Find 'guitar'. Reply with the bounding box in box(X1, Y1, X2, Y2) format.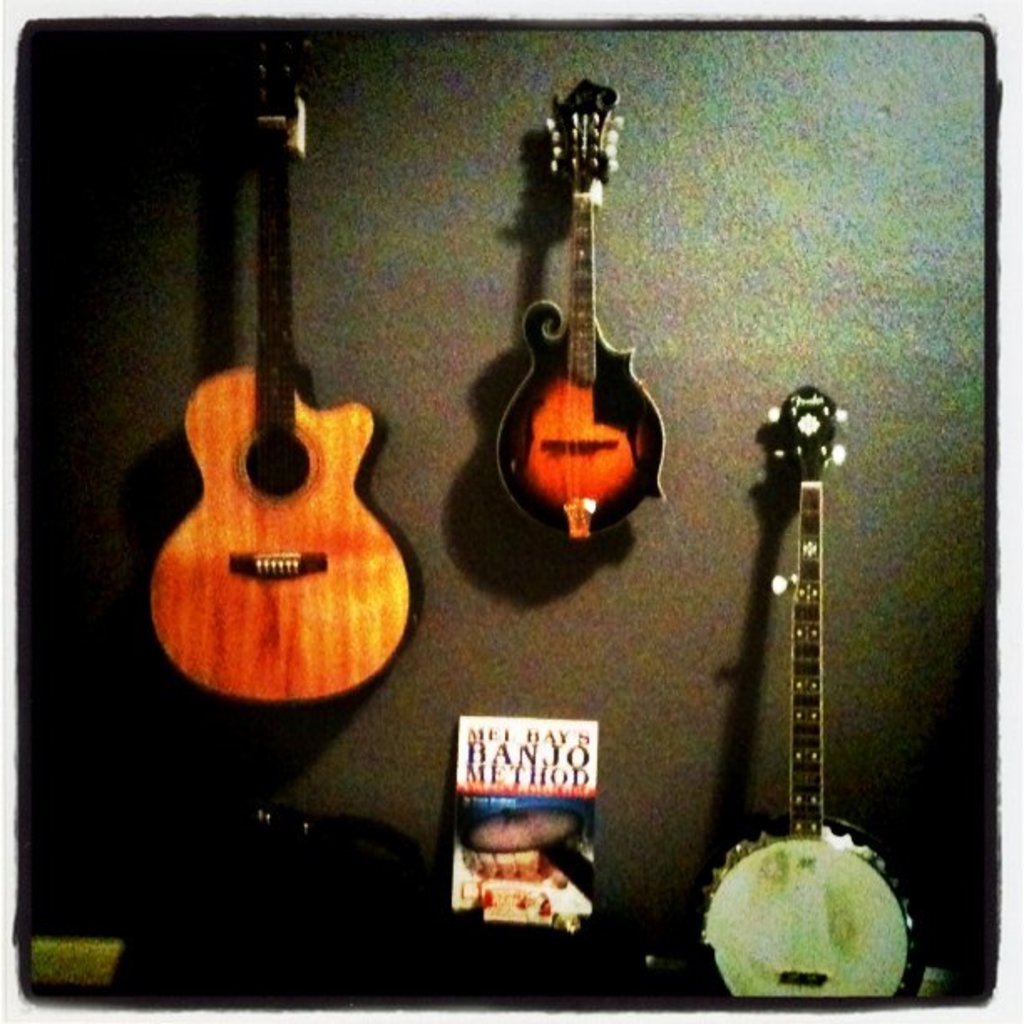
box(490, 75, 673, 552).
